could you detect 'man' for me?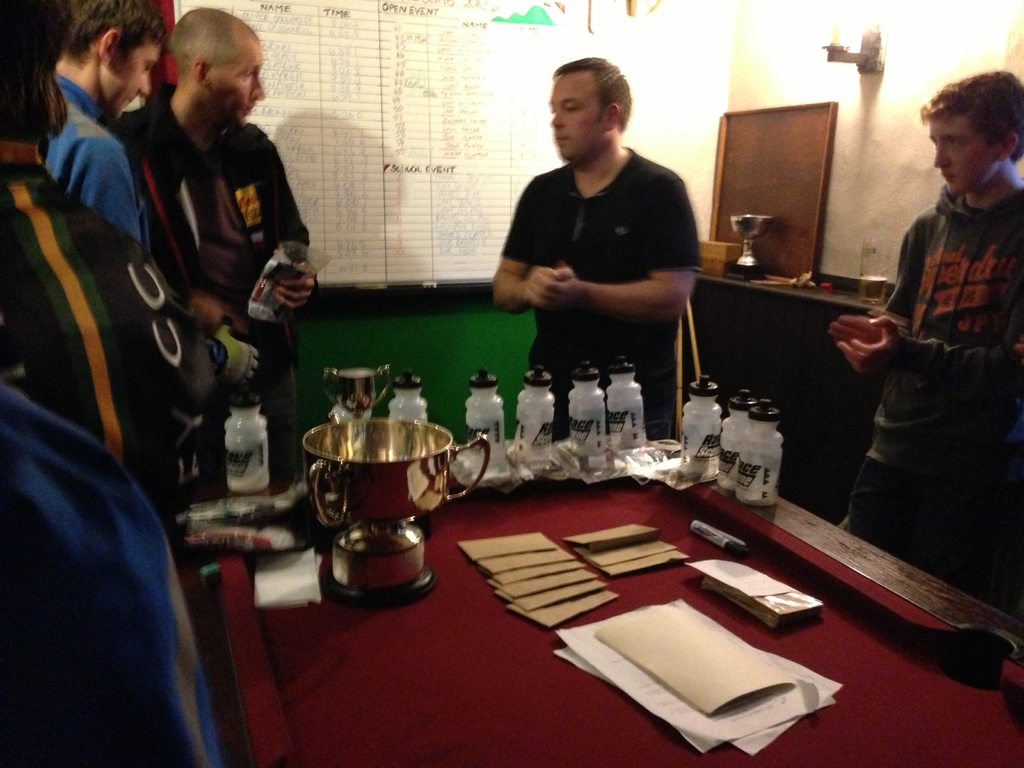
Detection result: bbox=(823, 73, 1023, 605).
